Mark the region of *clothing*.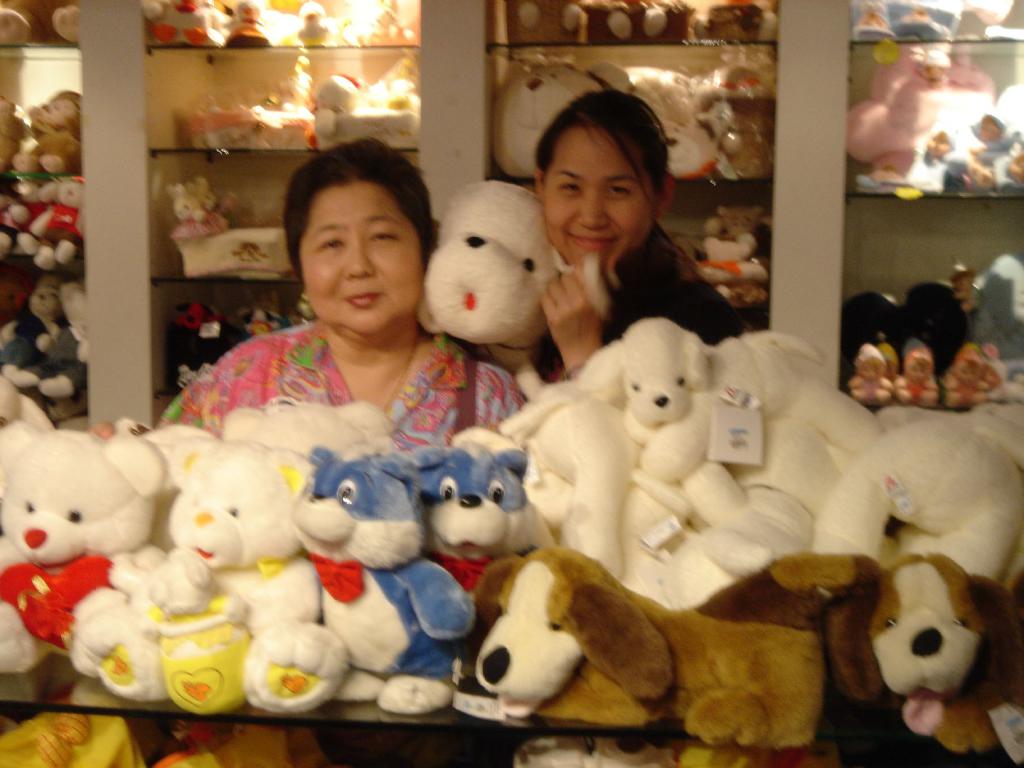
Region: rect(524, 227, 747, 390).
